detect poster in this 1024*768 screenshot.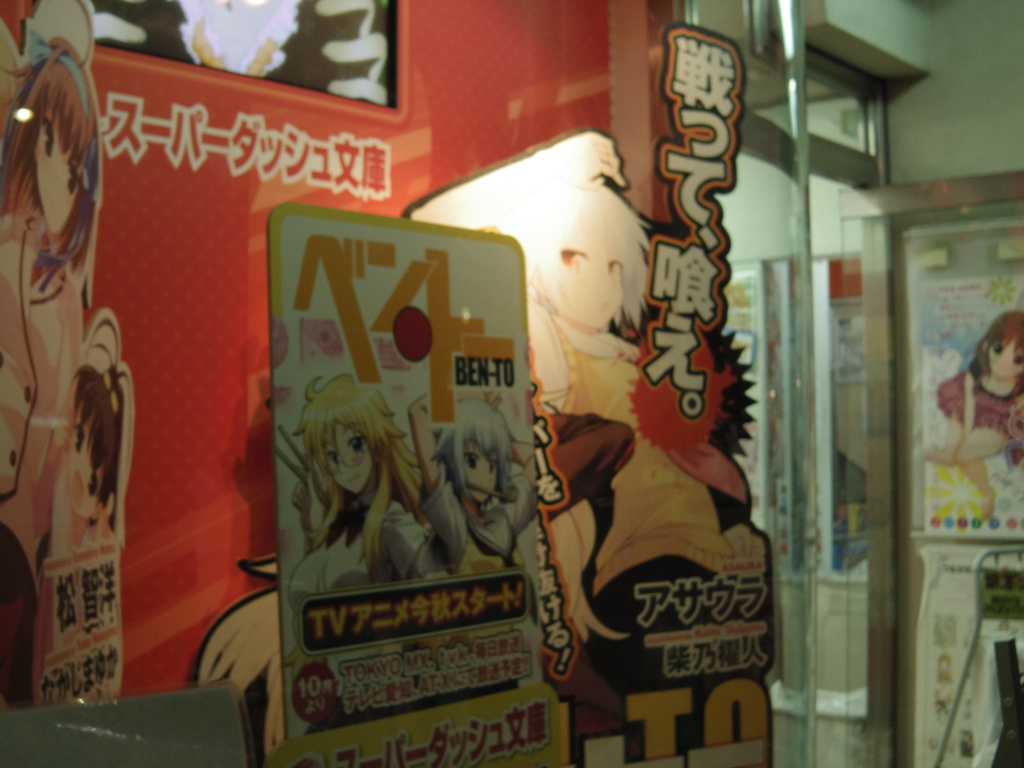
Detection: [left=923, top=538, right=1022, bottom=767].
